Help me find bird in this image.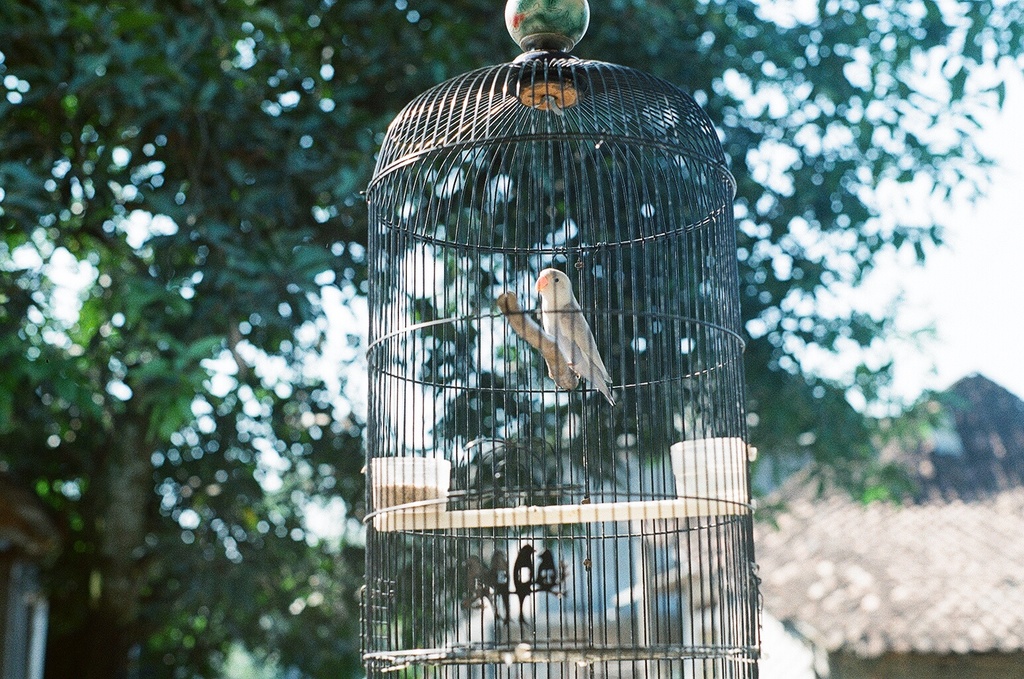
Found it: [534,547,559,598].
